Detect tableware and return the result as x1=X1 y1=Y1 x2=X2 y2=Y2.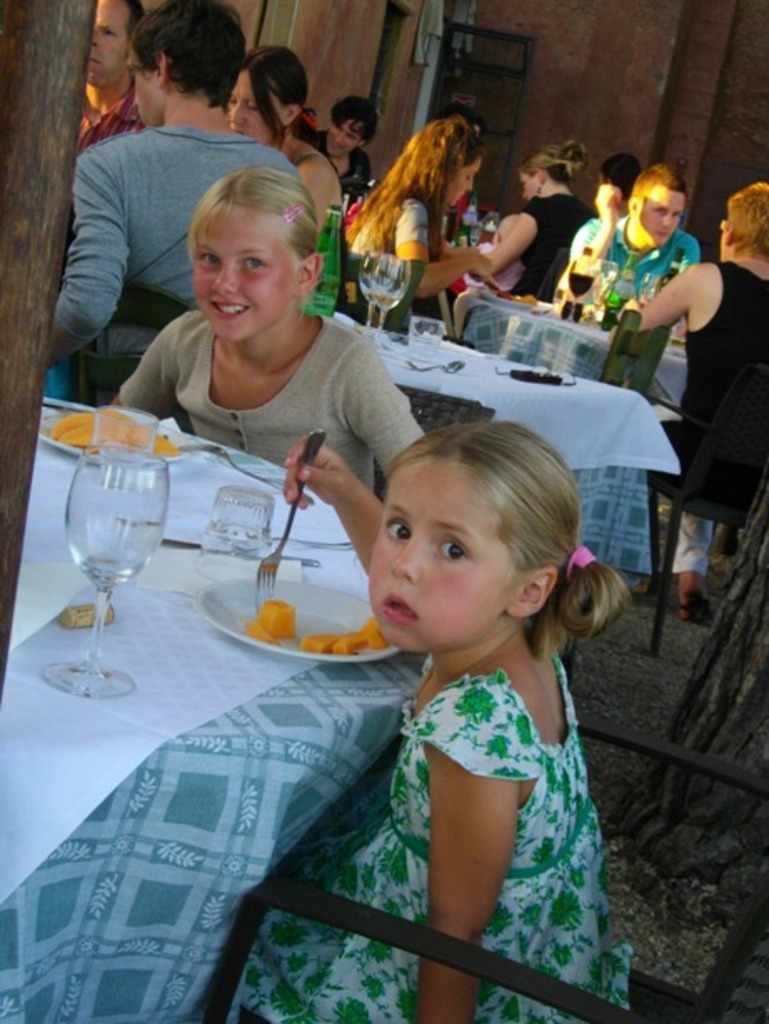
x1=562 y1=243 x2=662 y2=335.
